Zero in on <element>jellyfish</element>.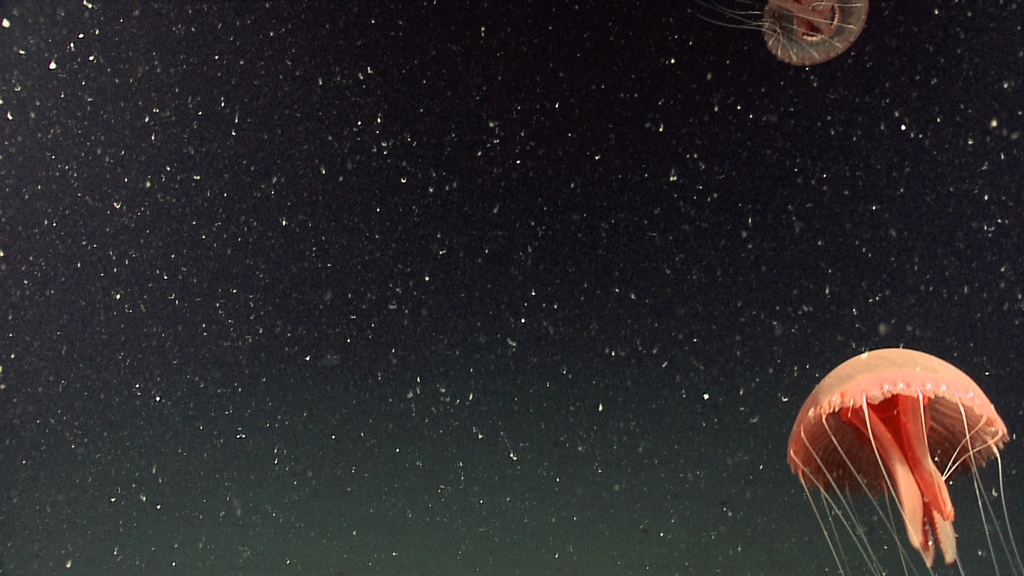
Zeroed in: bbox=(810, 357, 1018, 559).
